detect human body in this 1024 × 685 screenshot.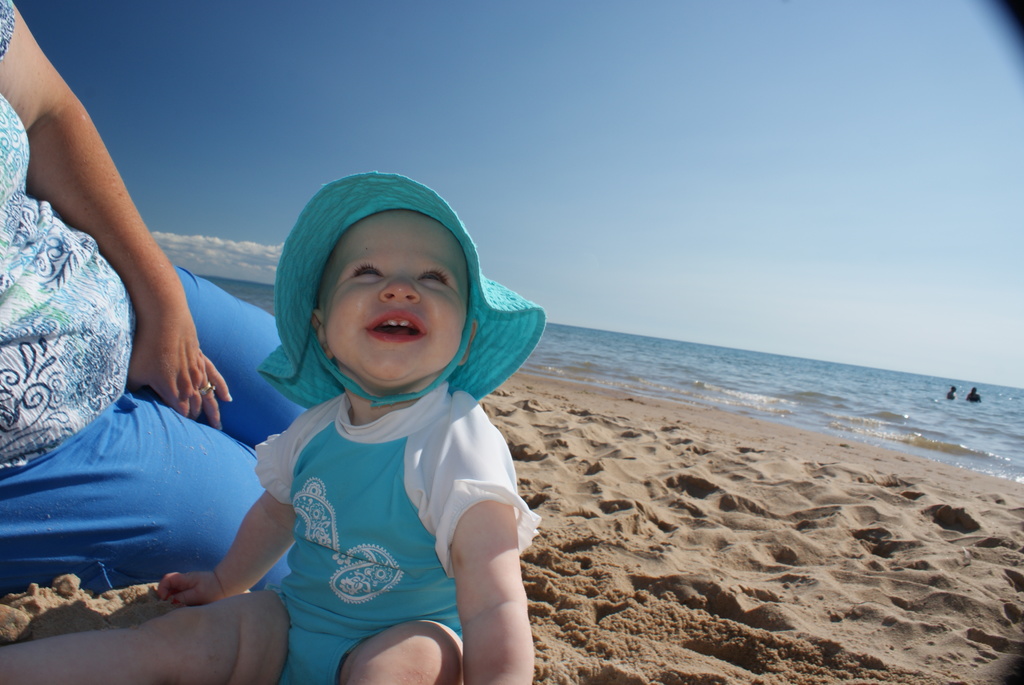
Detection: pyautogui.locateOnScreen(0, 0, 314, 597).
